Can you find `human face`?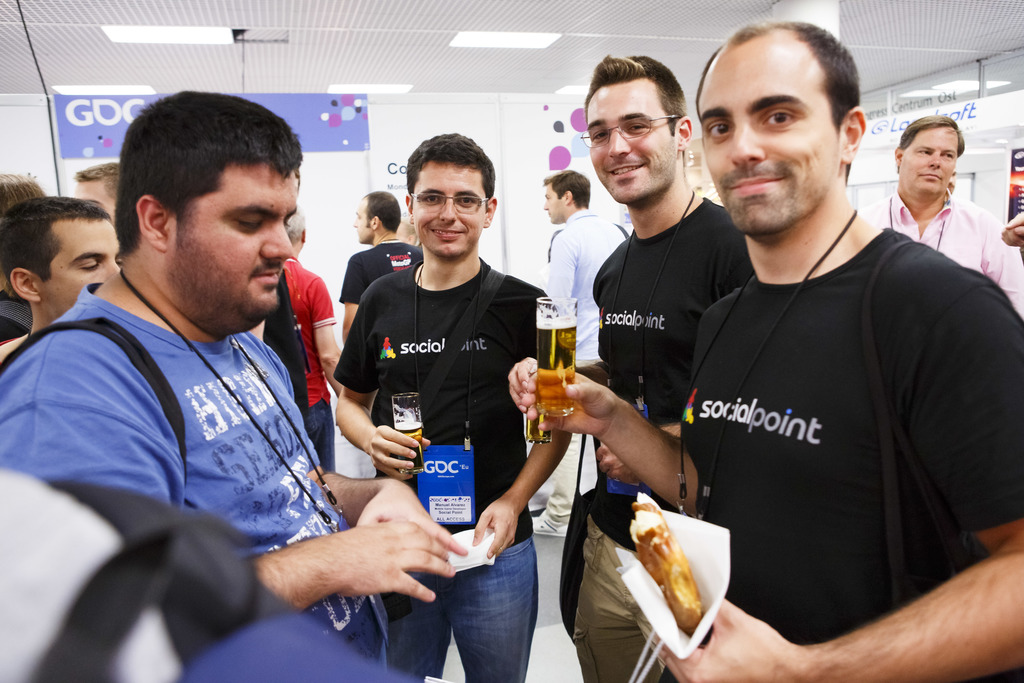
Yes, bounding box: x1=351 y1=202 x2=372 y2=242.
